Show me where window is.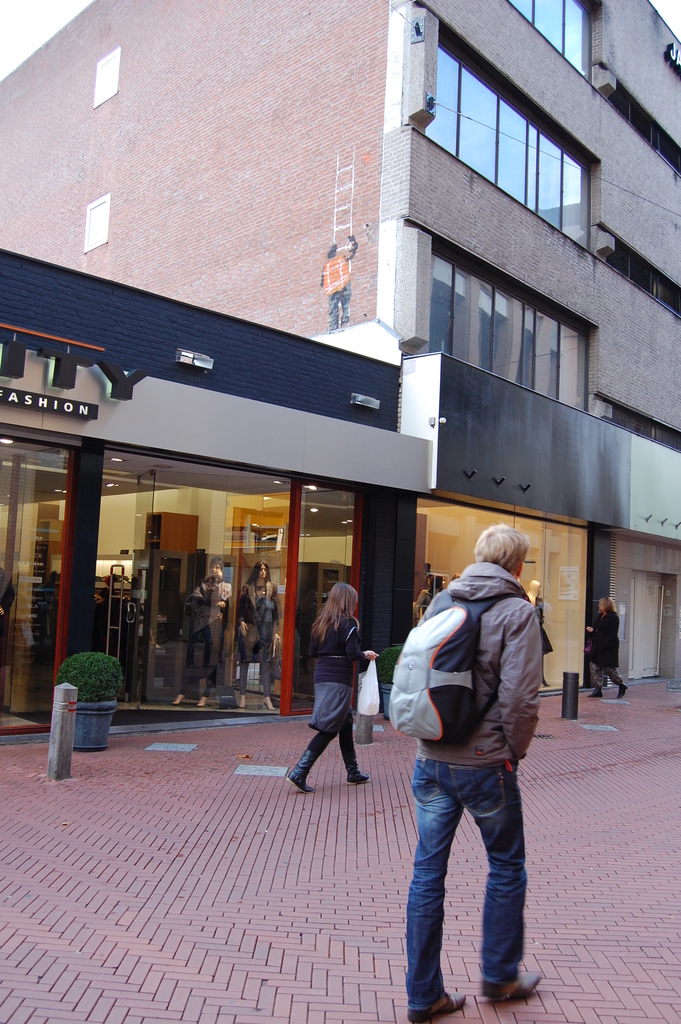
window is at (x1=84, y1=188, x2=109, y2=254).
